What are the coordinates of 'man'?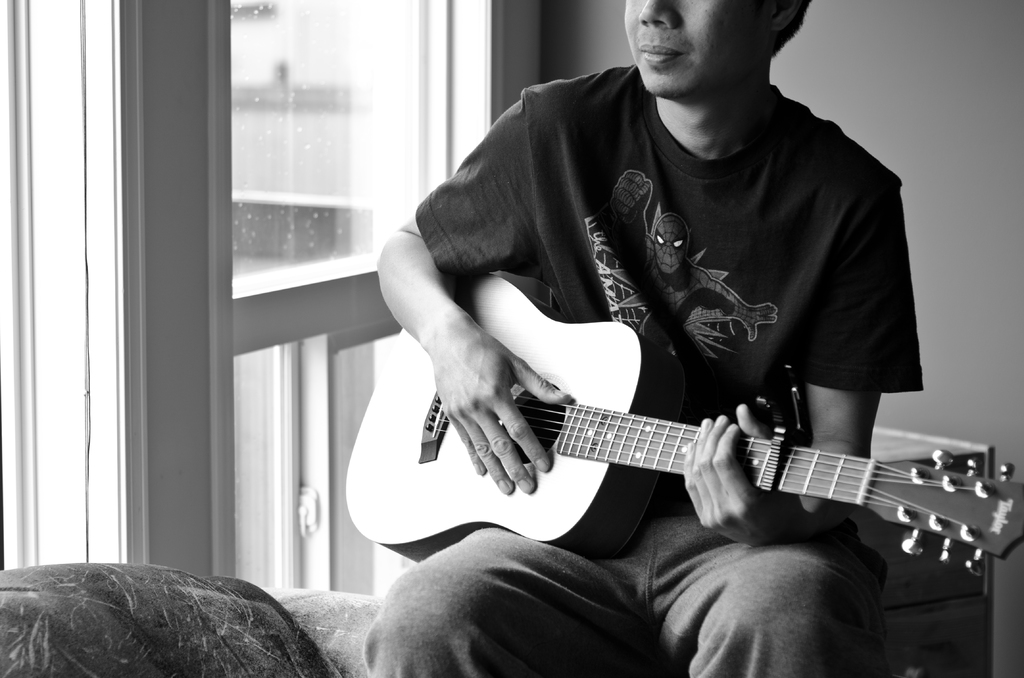
pyautogui.locateOnScreen(332, 28, 975, 622).
